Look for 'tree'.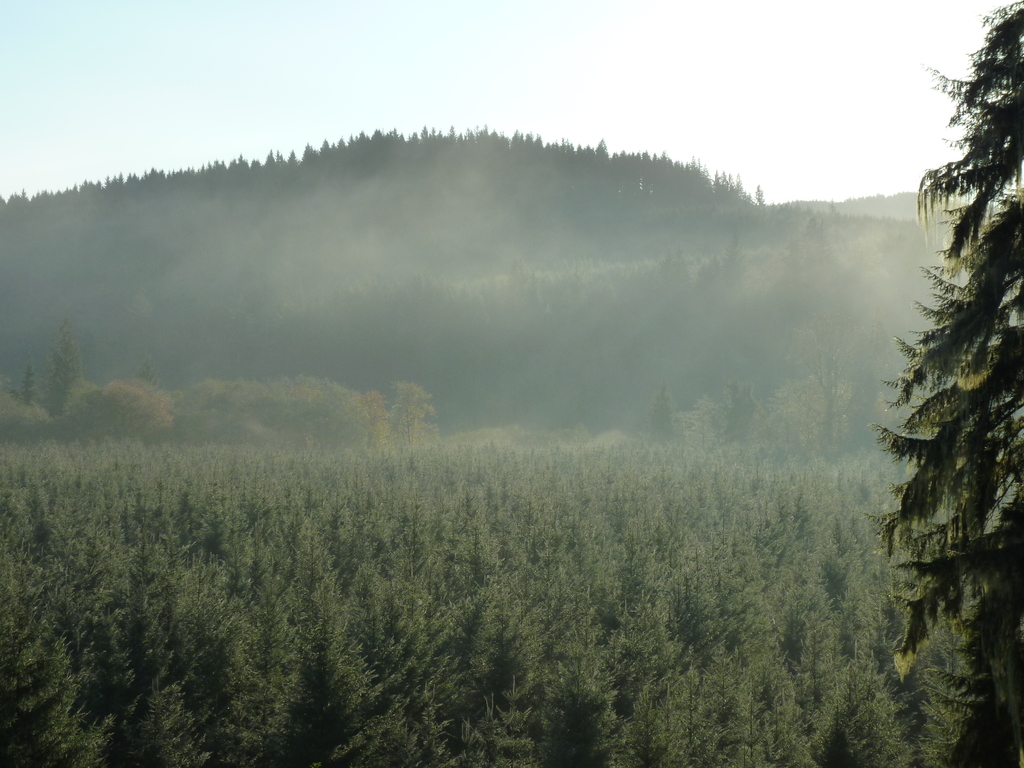
Found: box(19, 363, 39, 410).
